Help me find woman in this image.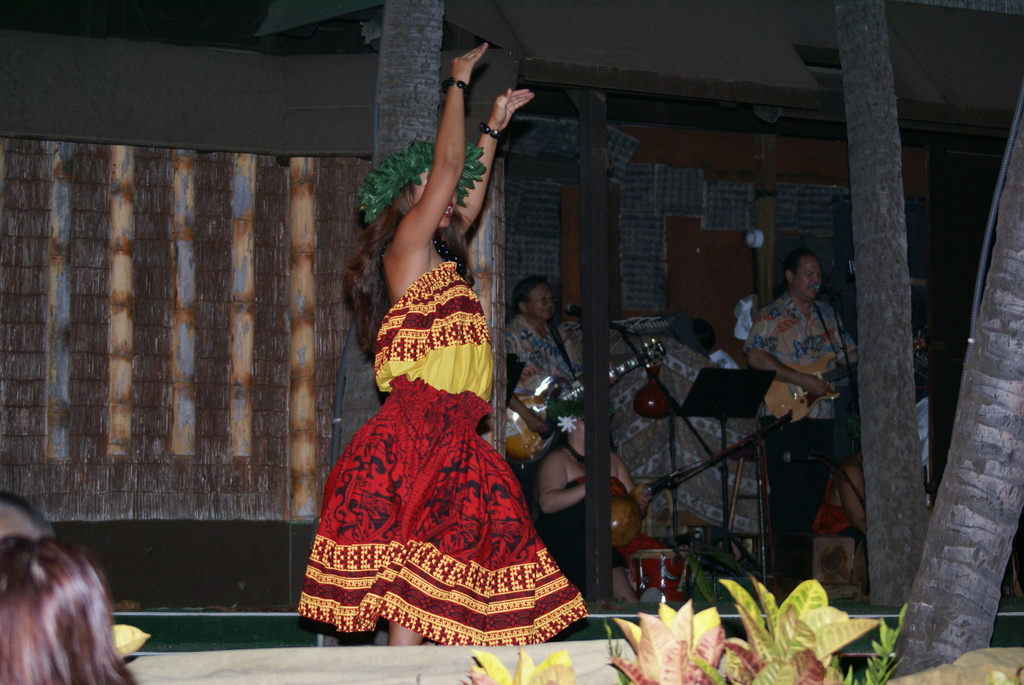
Found it: <box>0,530,138,684</box>.
